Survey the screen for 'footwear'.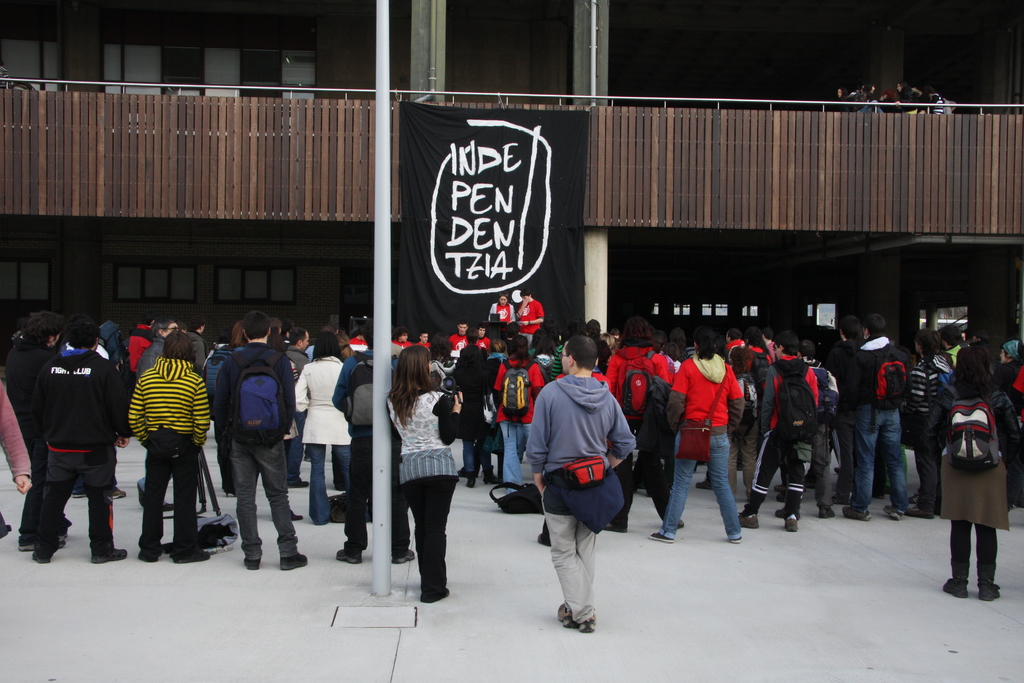
Survey found: l=457, t=466, r=468, b=478.
